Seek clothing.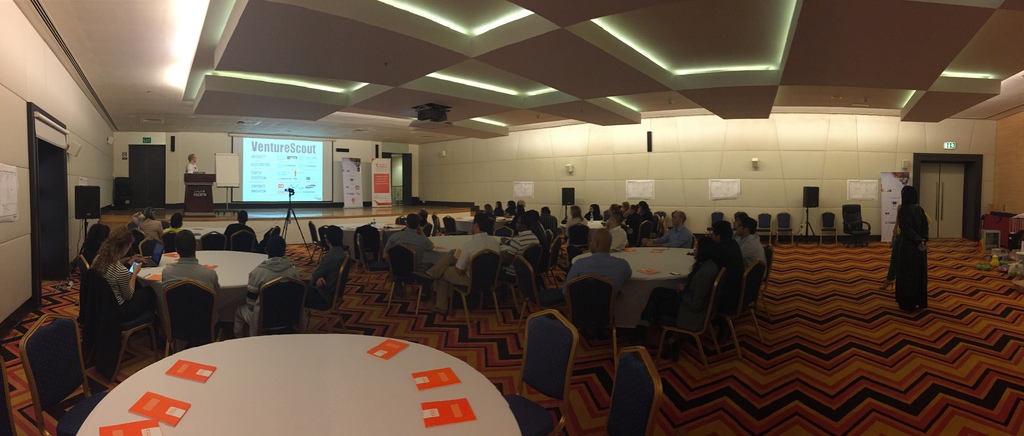
detection(717, 241, 744, 311).
